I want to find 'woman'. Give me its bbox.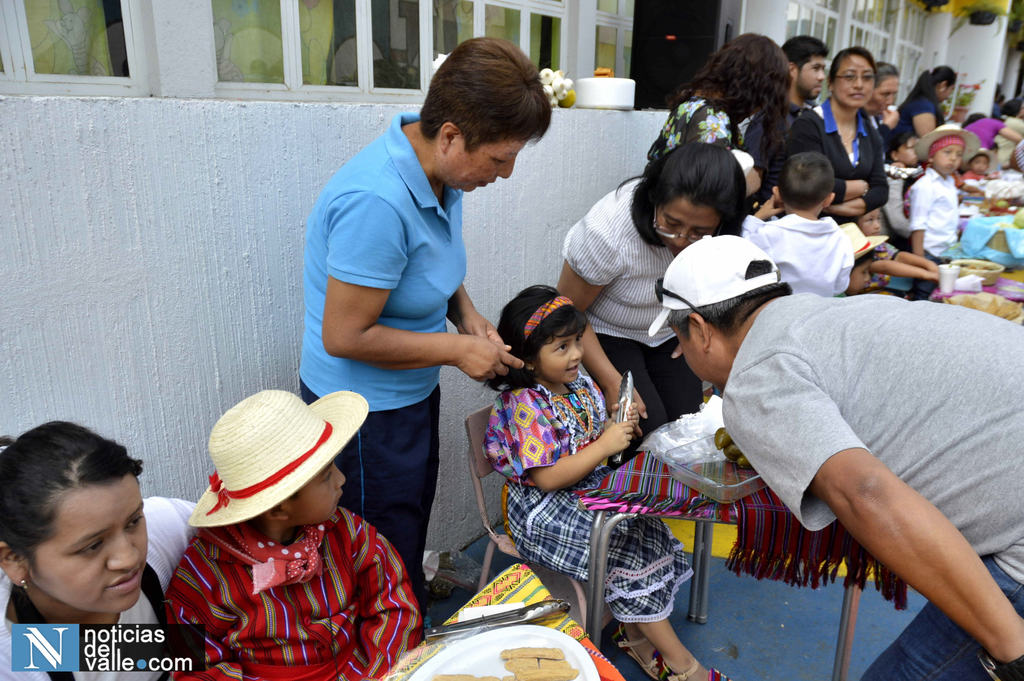
x1=0, y1=418, x2=184, y2=670.
